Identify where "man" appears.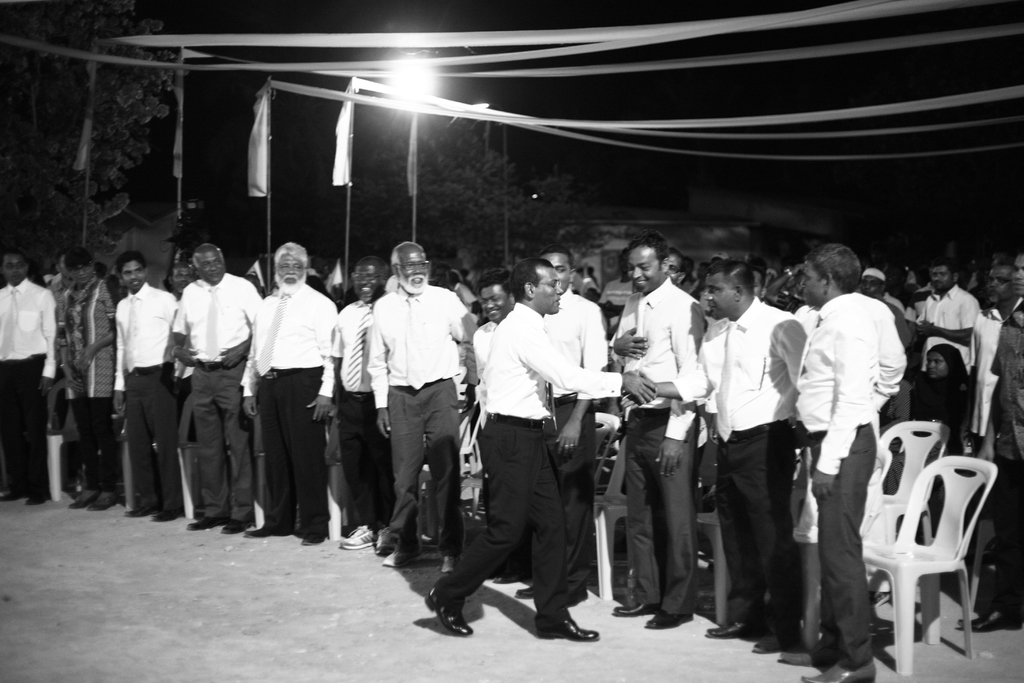
Appears at {"x1": 776, "y1": 244, "x2": 906, "y2": 682}.
